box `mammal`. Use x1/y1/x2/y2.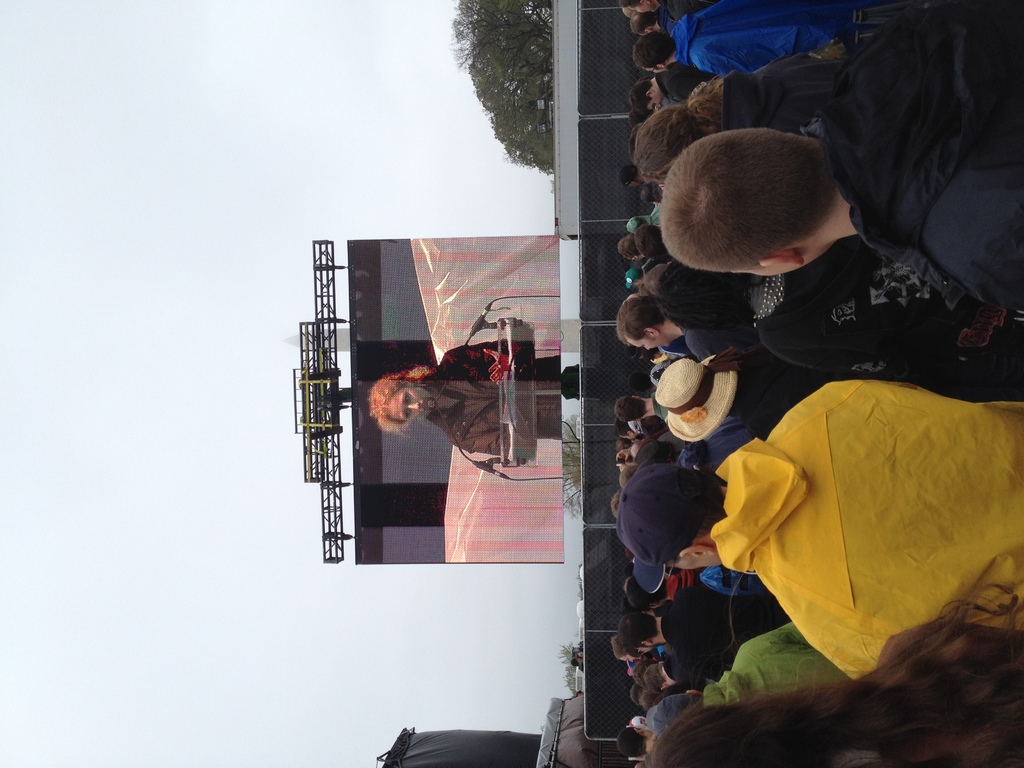
367/342/563/460.
